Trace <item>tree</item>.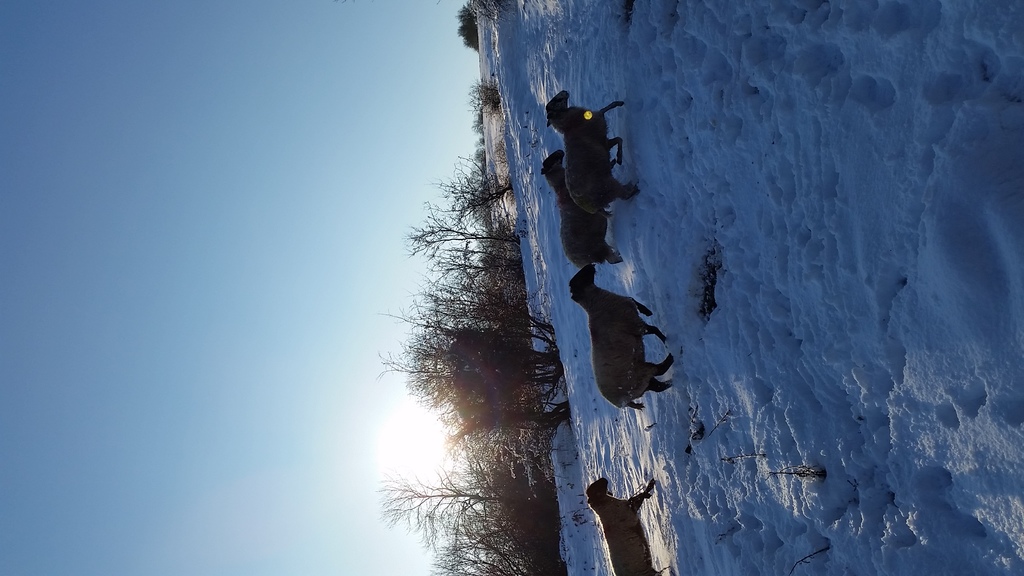
Traced to BBox(374, 468, 527, 551).
